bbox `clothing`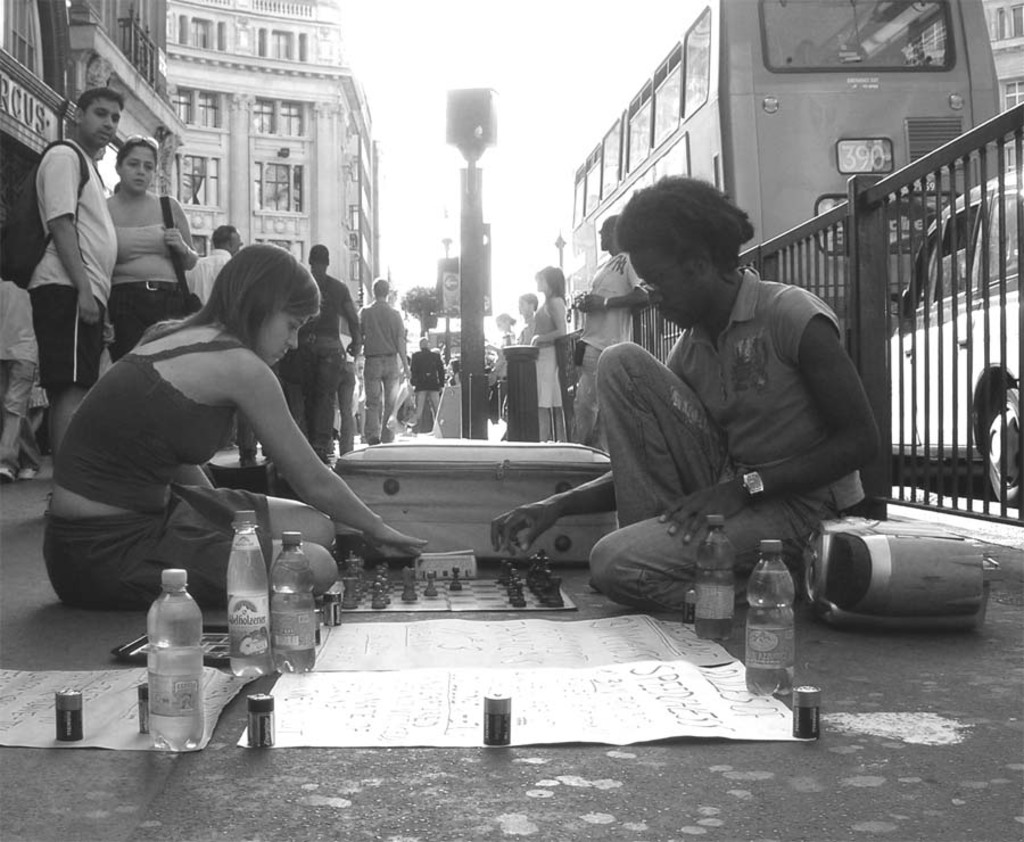
529/291/559/403
